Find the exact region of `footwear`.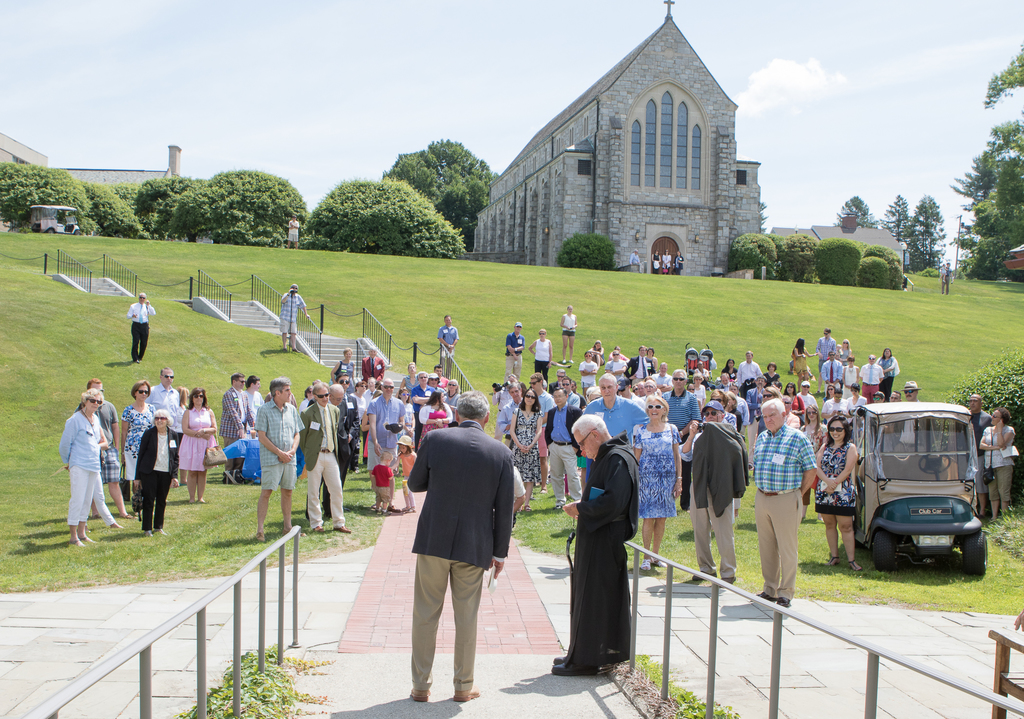
Exact region: <region>401, 506, 412, 513</region>.
